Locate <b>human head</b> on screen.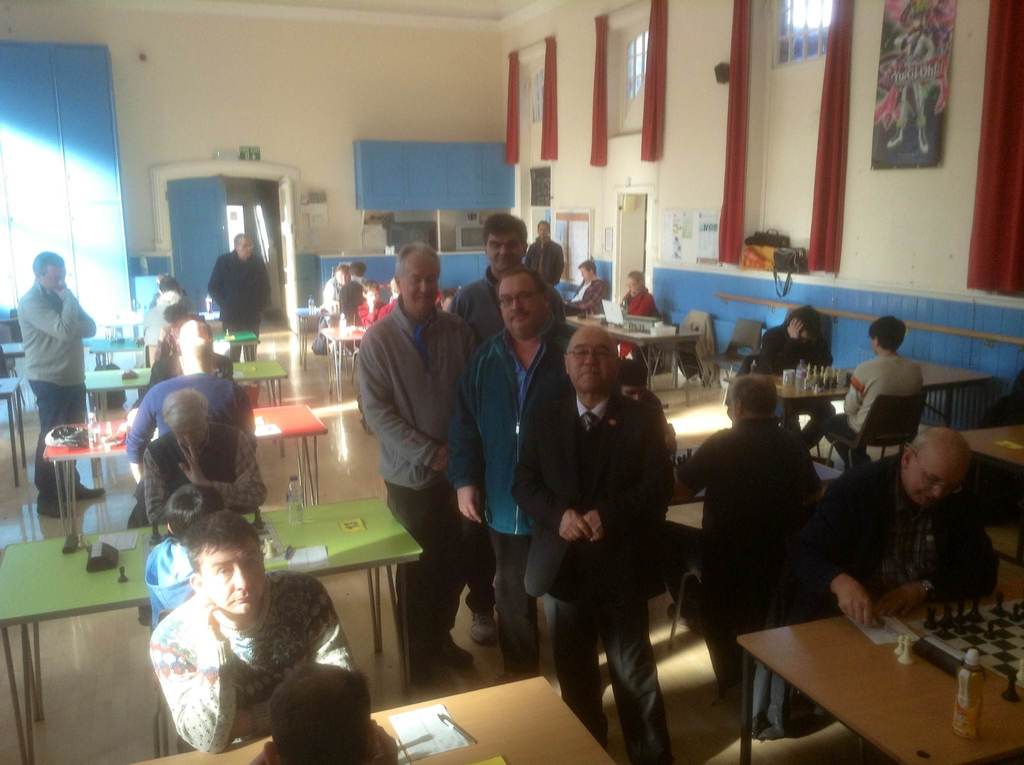
On screen at [263,665,381,764].
